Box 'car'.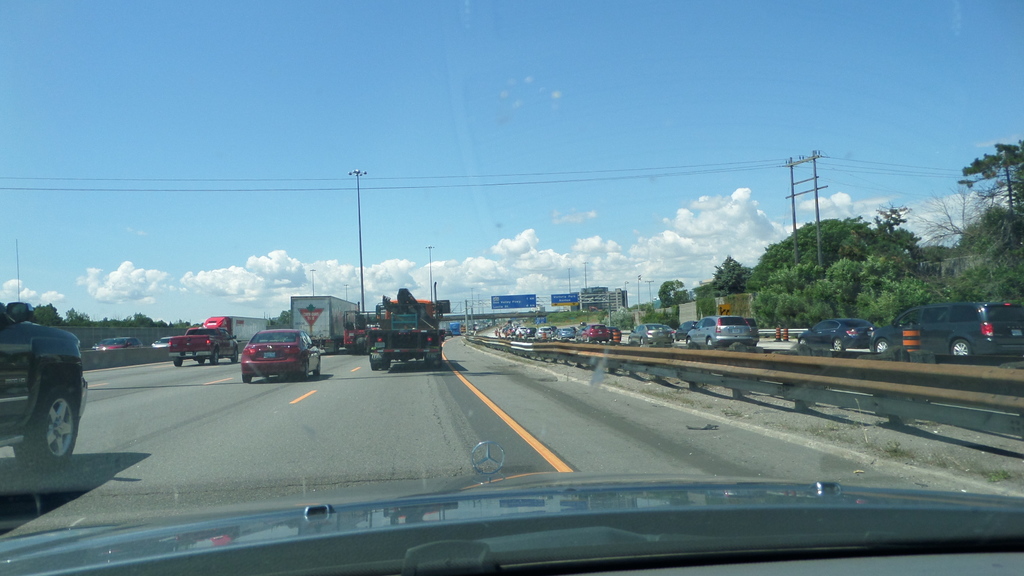
[97, 333, 140, 349].
